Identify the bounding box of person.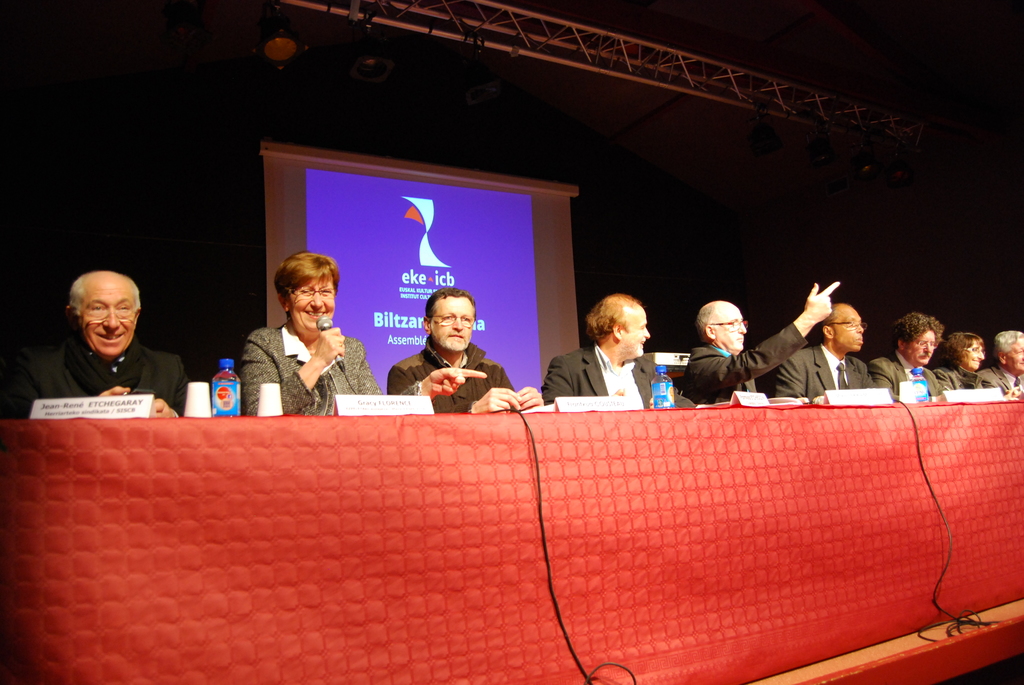
983 326 1023 398.
